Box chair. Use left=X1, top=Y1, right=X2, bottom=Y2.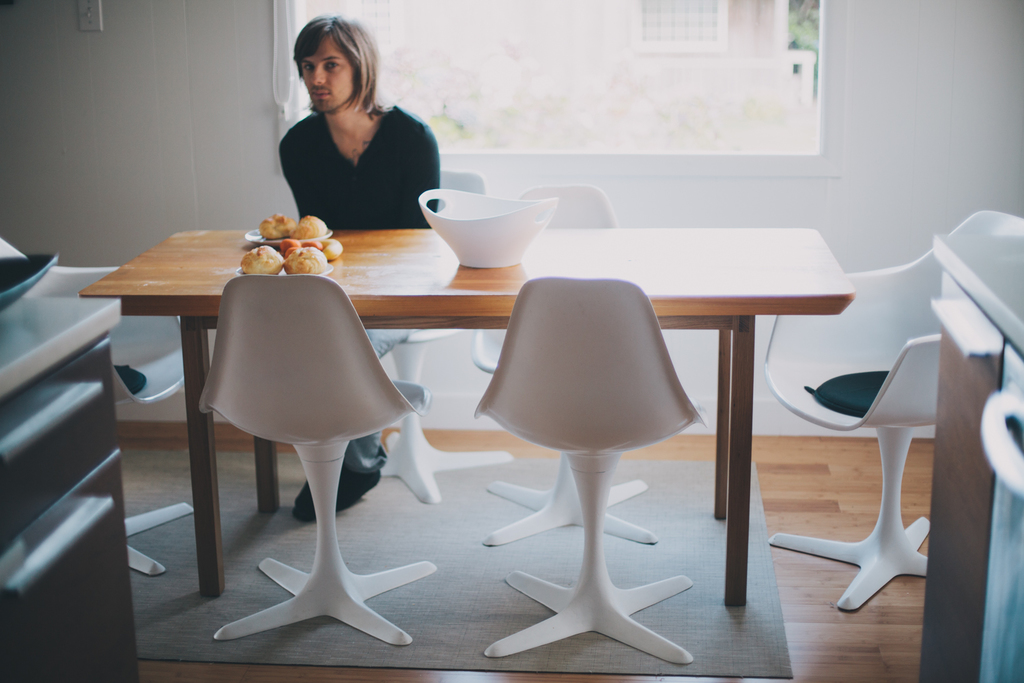
left=199, top=269, right=433, bottom=647.
